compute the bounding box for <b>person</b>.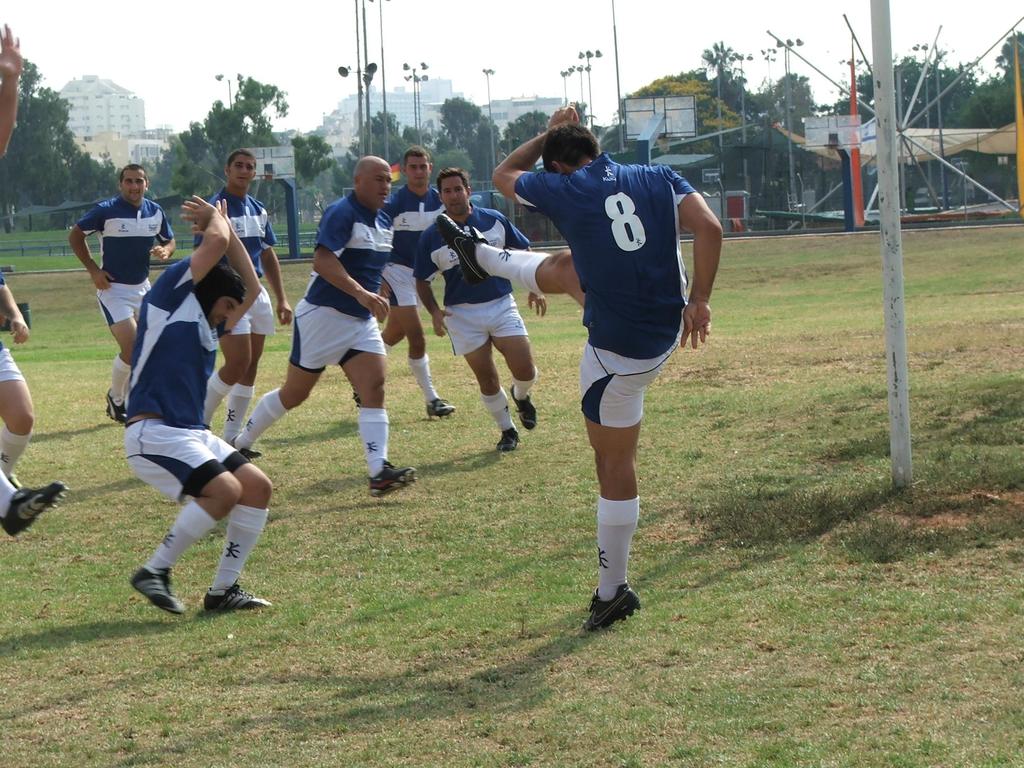
pyautogui.locateOnScreen(232, 154, 419, 500).
